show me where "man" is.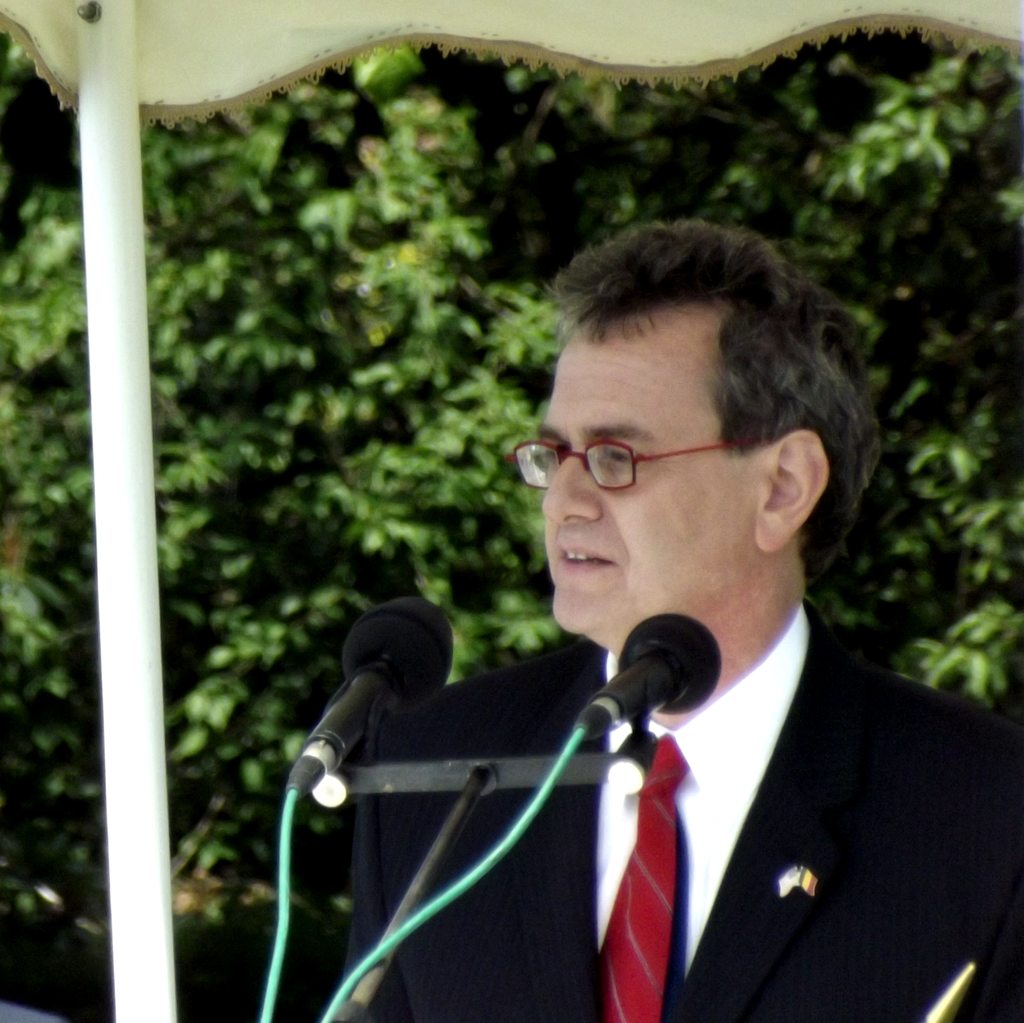
"man" is at l=265, t=197, r=1018, b=995.
